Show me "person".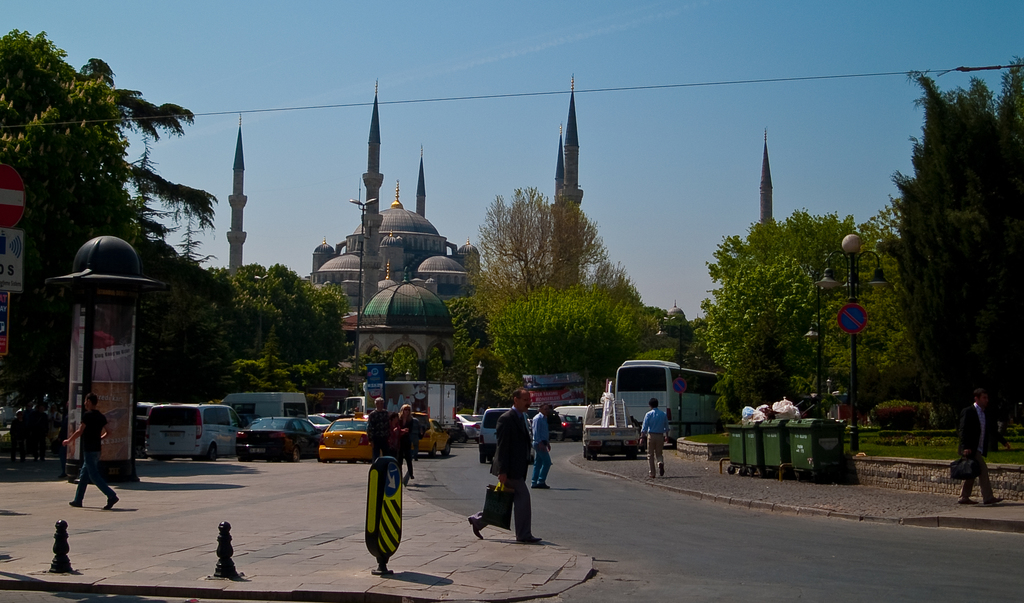
"person" is here: (x1=59, y1=390, x2=120, y2=510).
